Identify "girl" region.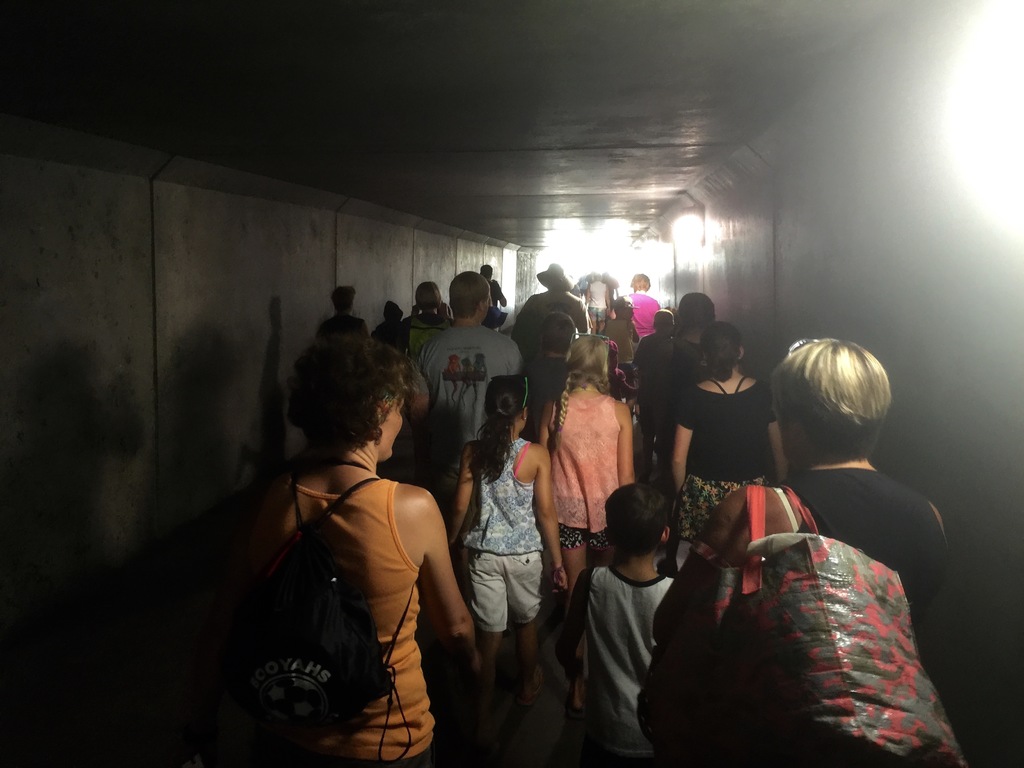
Region: {"left": 445, "top": 374, "right": 572, "bottom": 758}.
